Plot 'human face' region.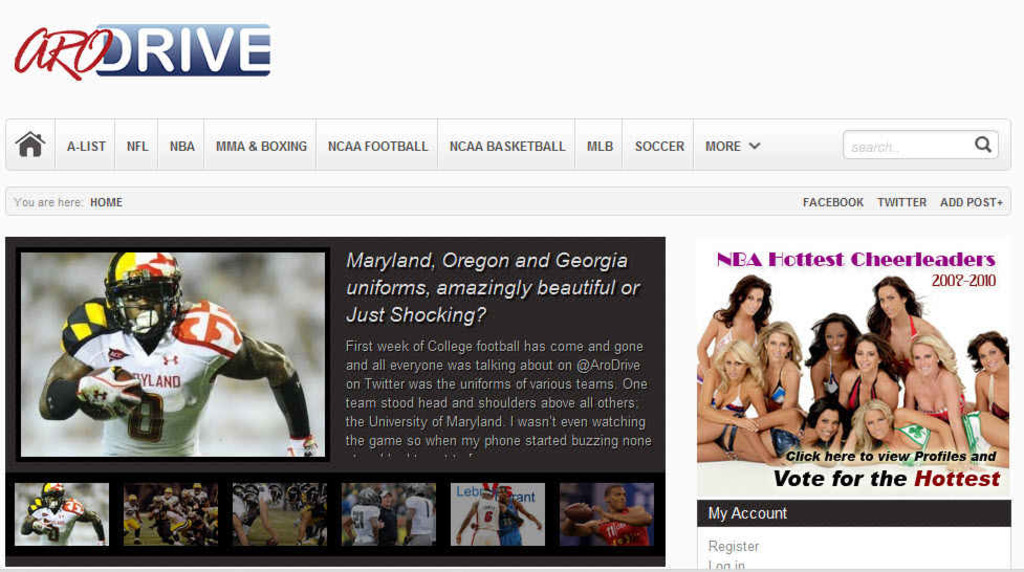
Plotted at [981, 342, 1005, 376].
